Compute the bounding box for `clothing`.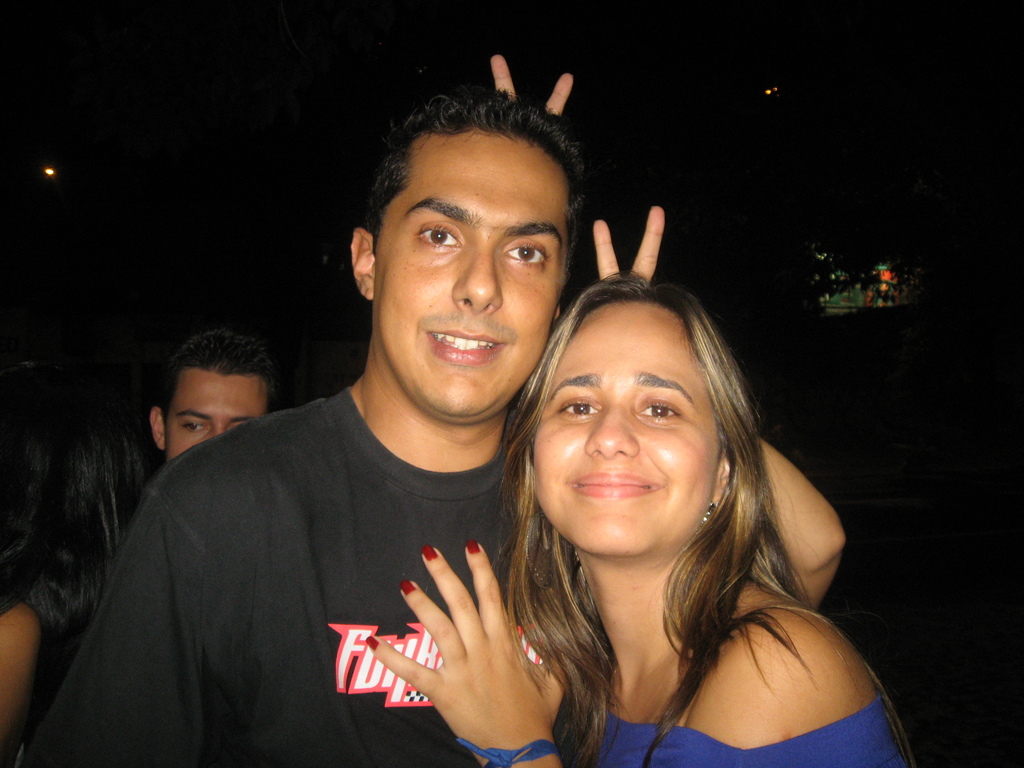
560 589 876 767.
